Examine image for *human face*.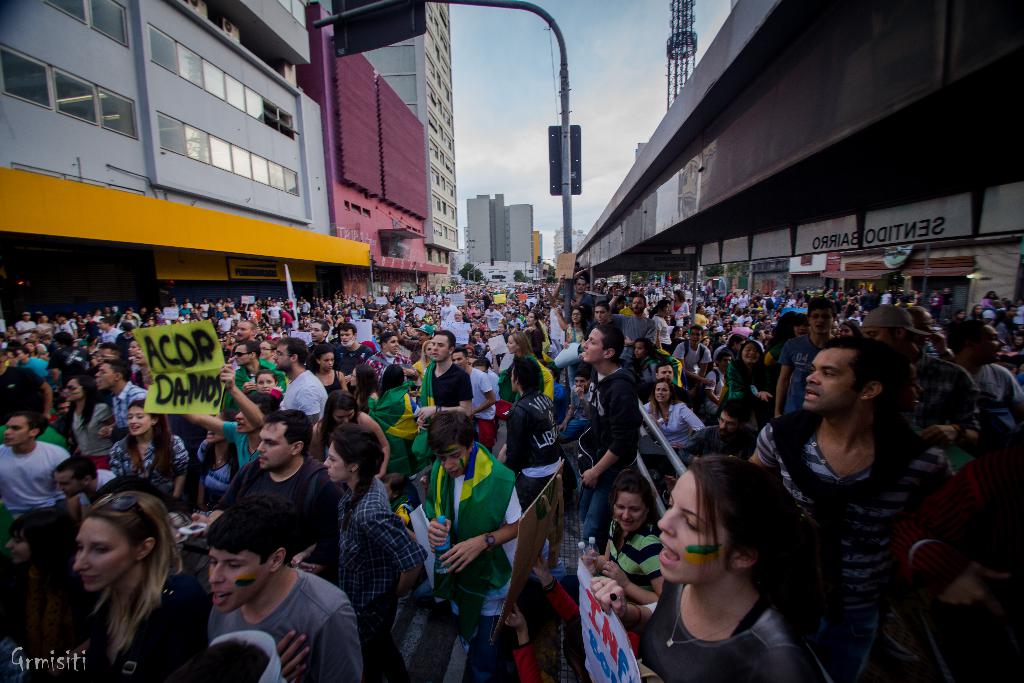
Examination result: crop(634, 342, 648, 361).
